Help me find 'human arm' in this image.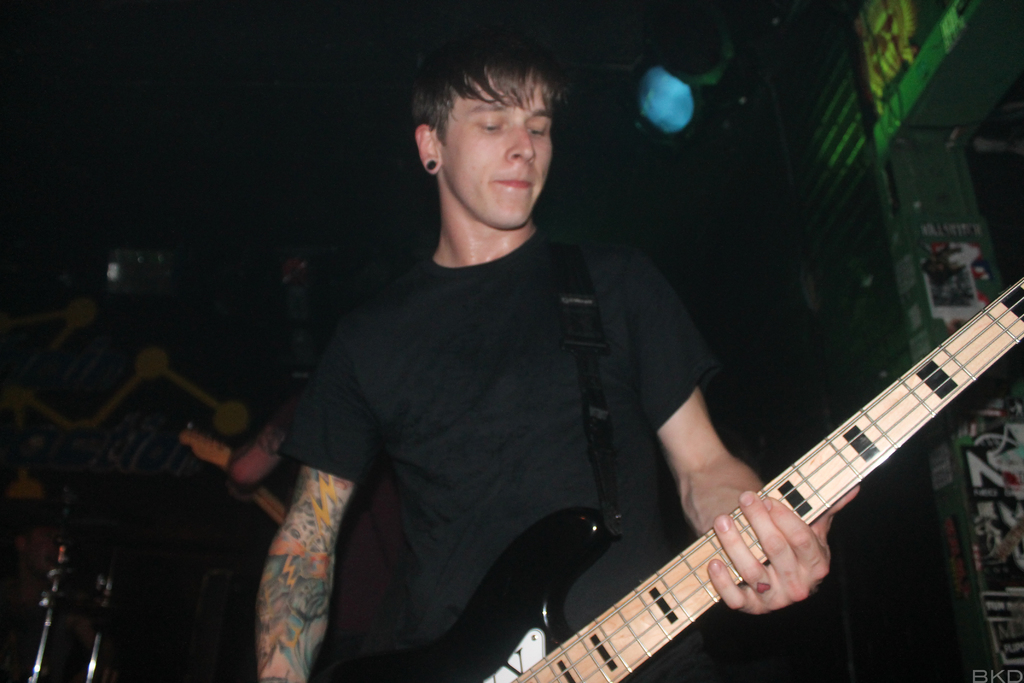
Found it: box(234, 443, 360, 673).
